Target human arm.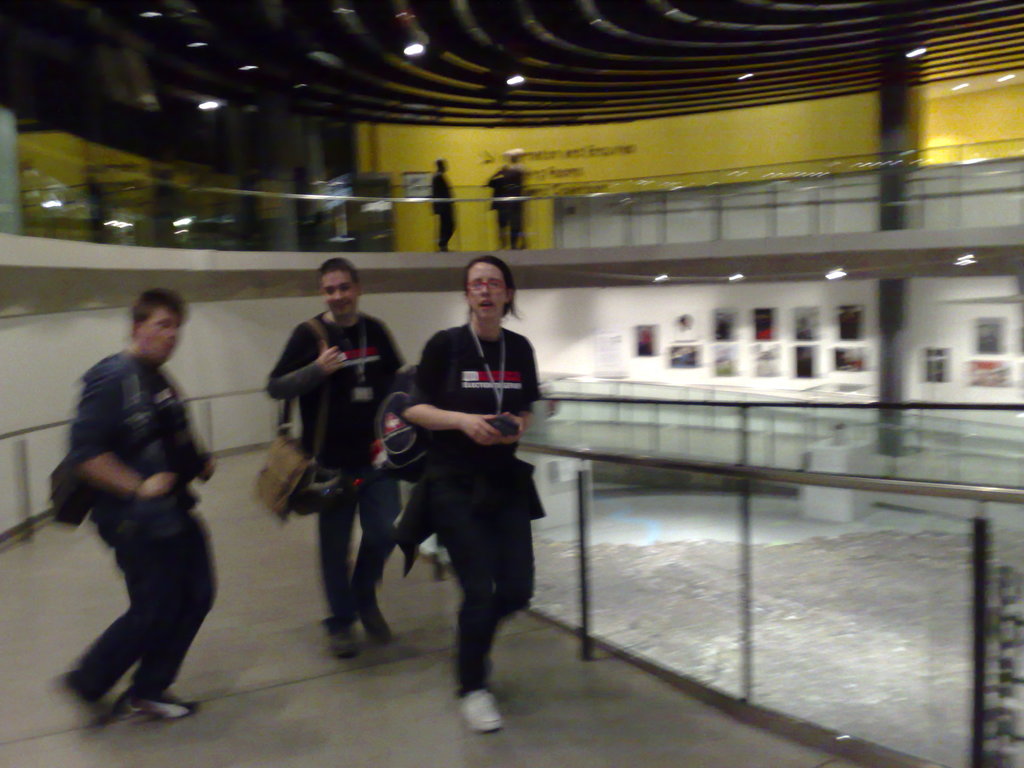
Target region: rect(263, 317, 350, 414).
